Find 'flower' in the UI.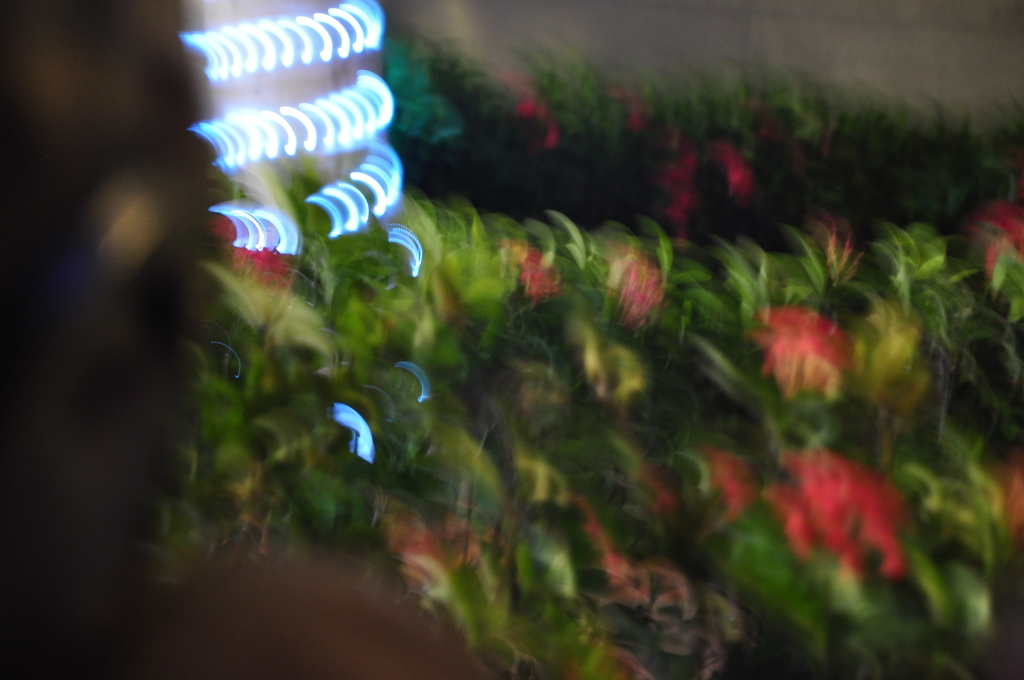
UI element at {"x1": 740, "y1": 301, "x2": 861, "y2": 396}.
